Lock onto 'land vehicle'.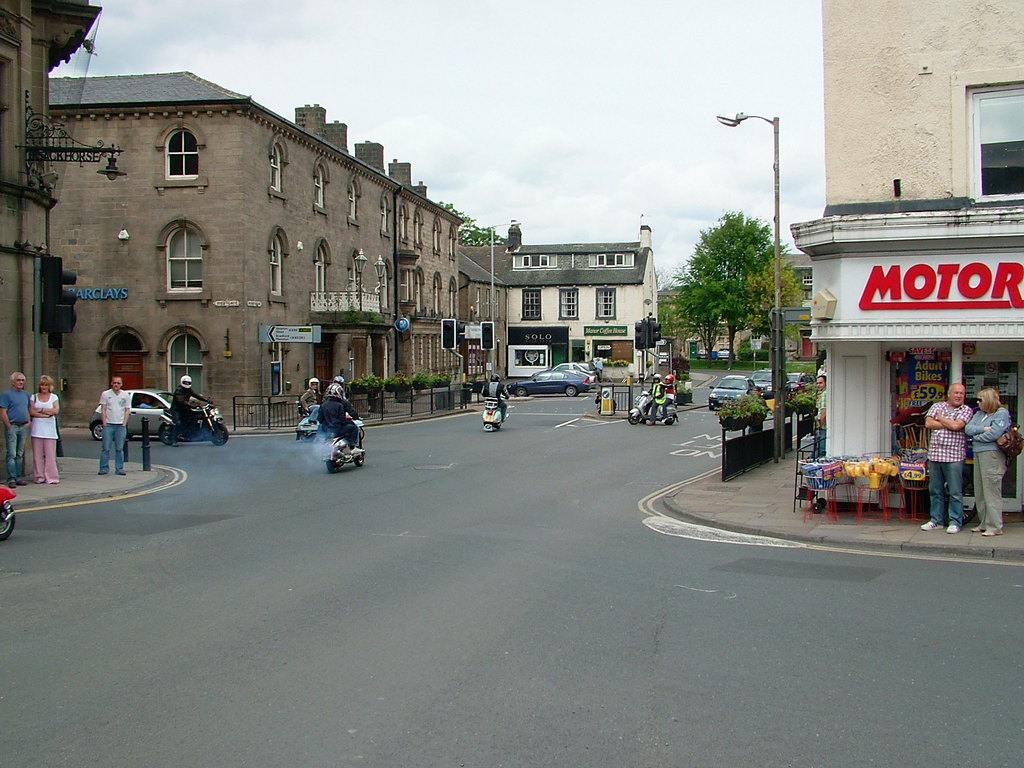
Locked: box=[327, 417, 361, 470].
